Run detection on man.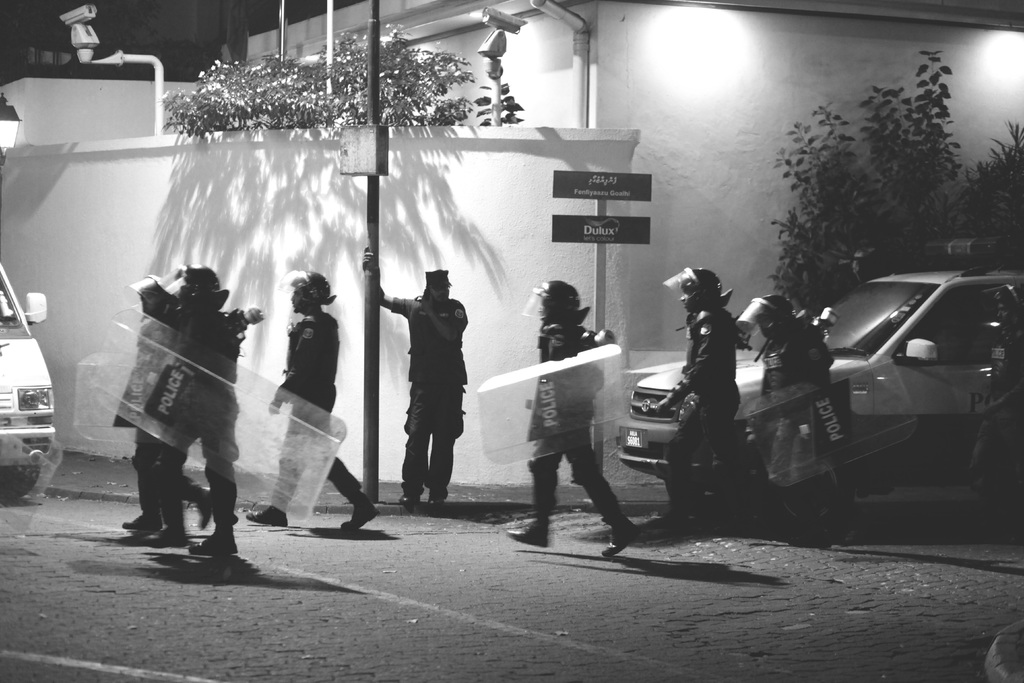
Result: select_region(967, 282, 1023, 529).
